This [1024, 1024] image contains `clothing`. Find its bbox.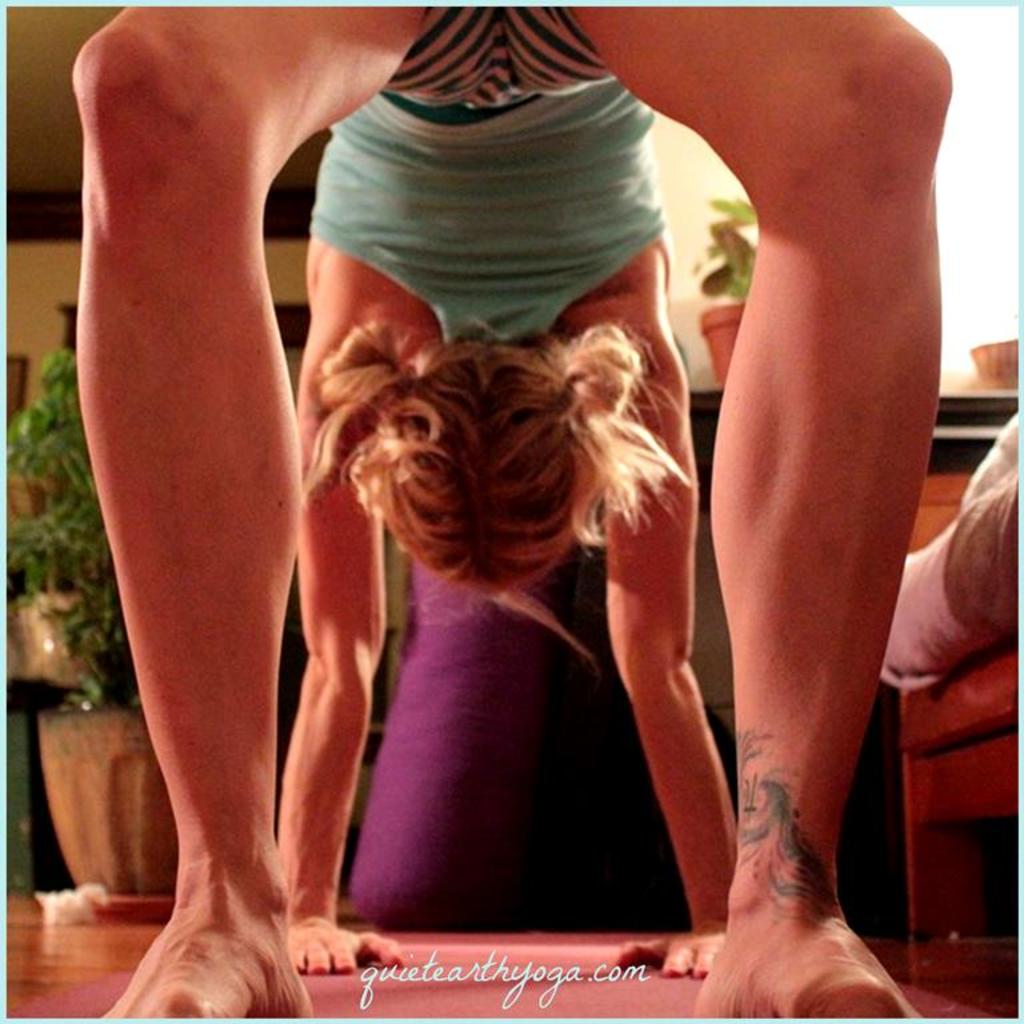
locate(296, 0, 679, 339).
